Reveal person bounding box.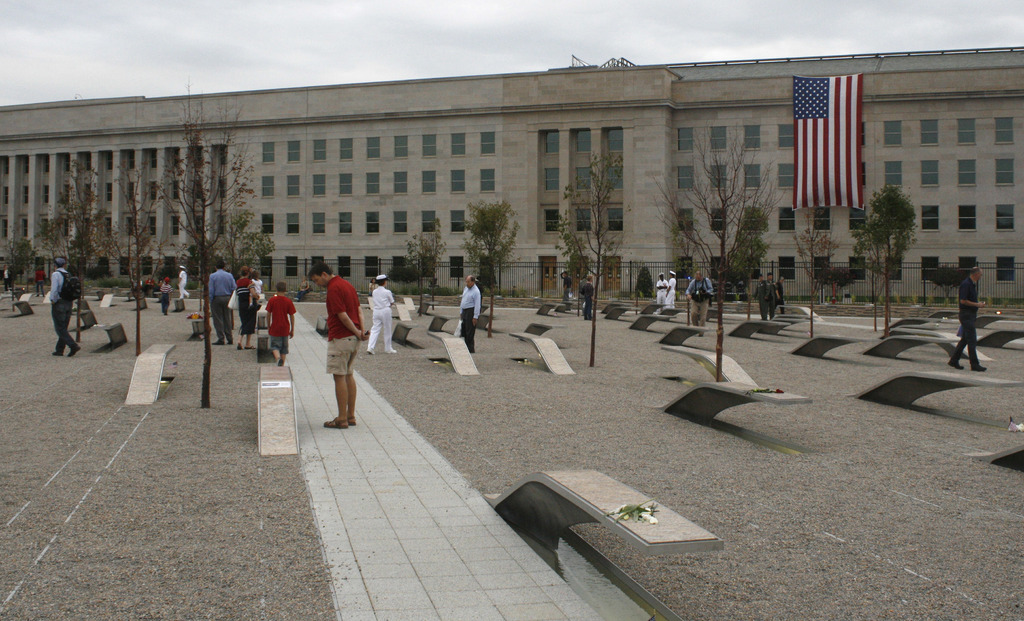
Revealed: (559, 267, 573, 309).
